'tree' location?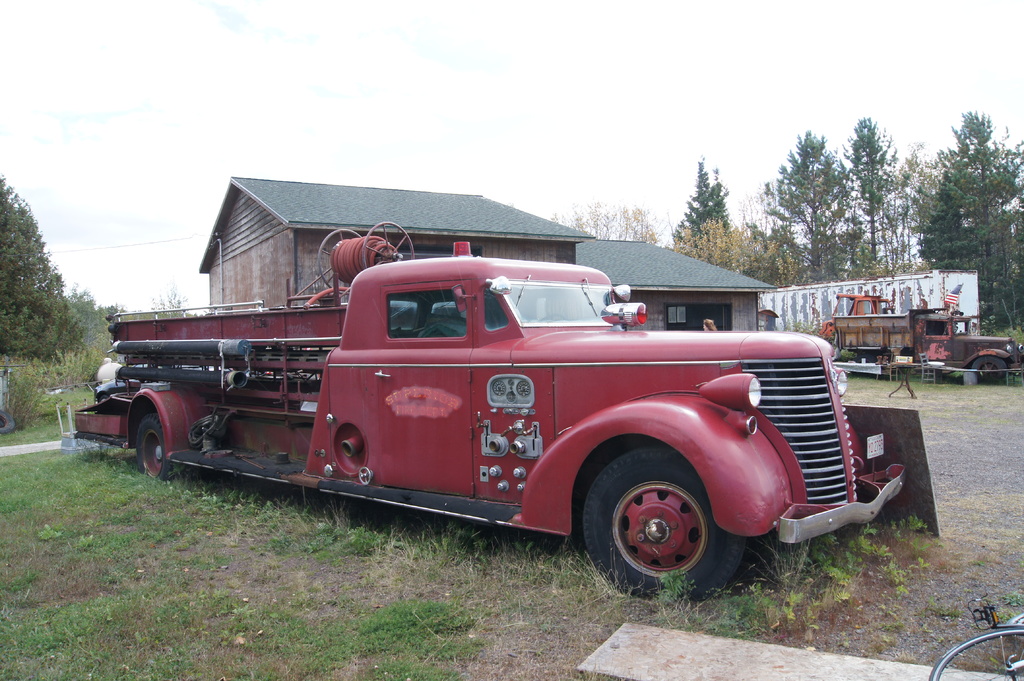
x1=660, y1=147, x2=742, y2=291
